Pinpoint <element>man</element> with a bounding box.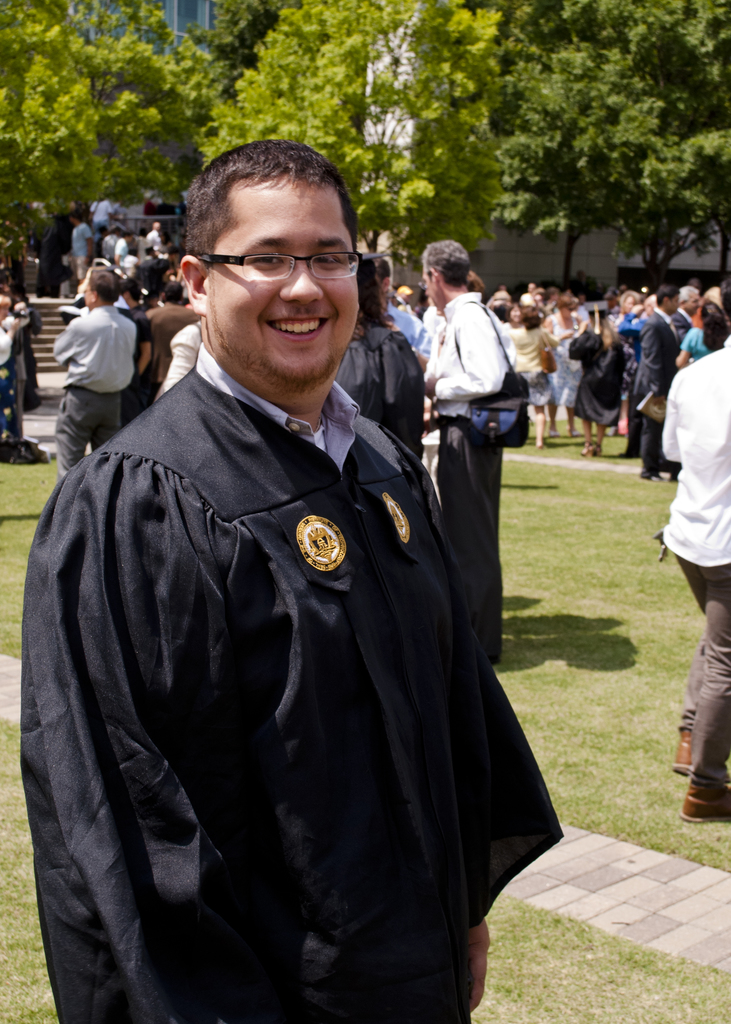
[left=147, top=289, right=198, bottom=399].
